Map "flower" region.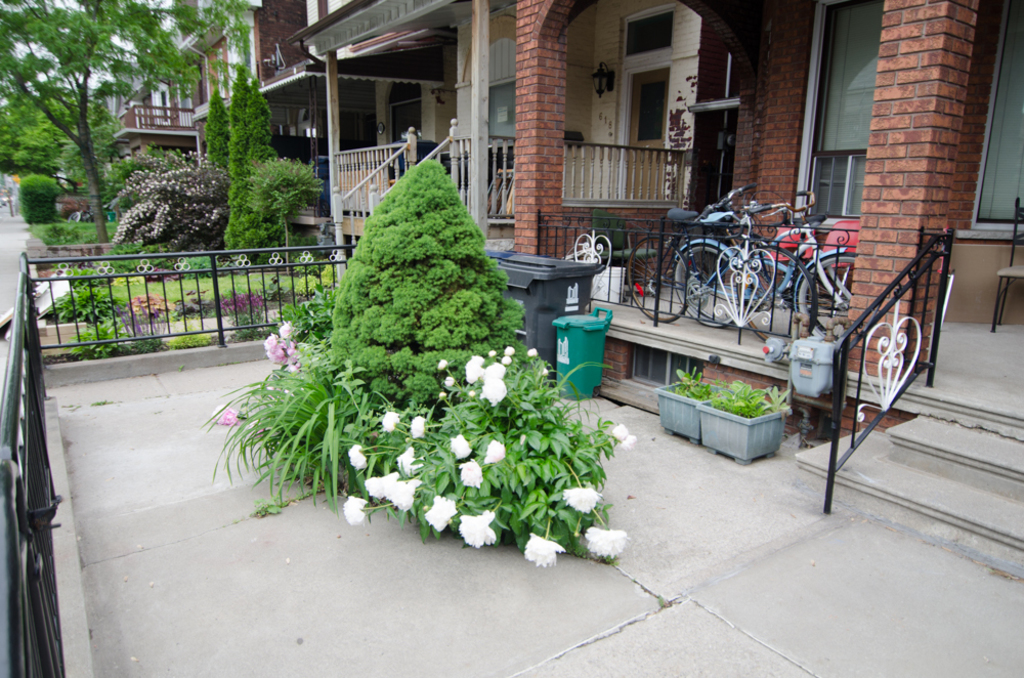
Mapped to [left=377, top=411, right=401, bottom=431].
